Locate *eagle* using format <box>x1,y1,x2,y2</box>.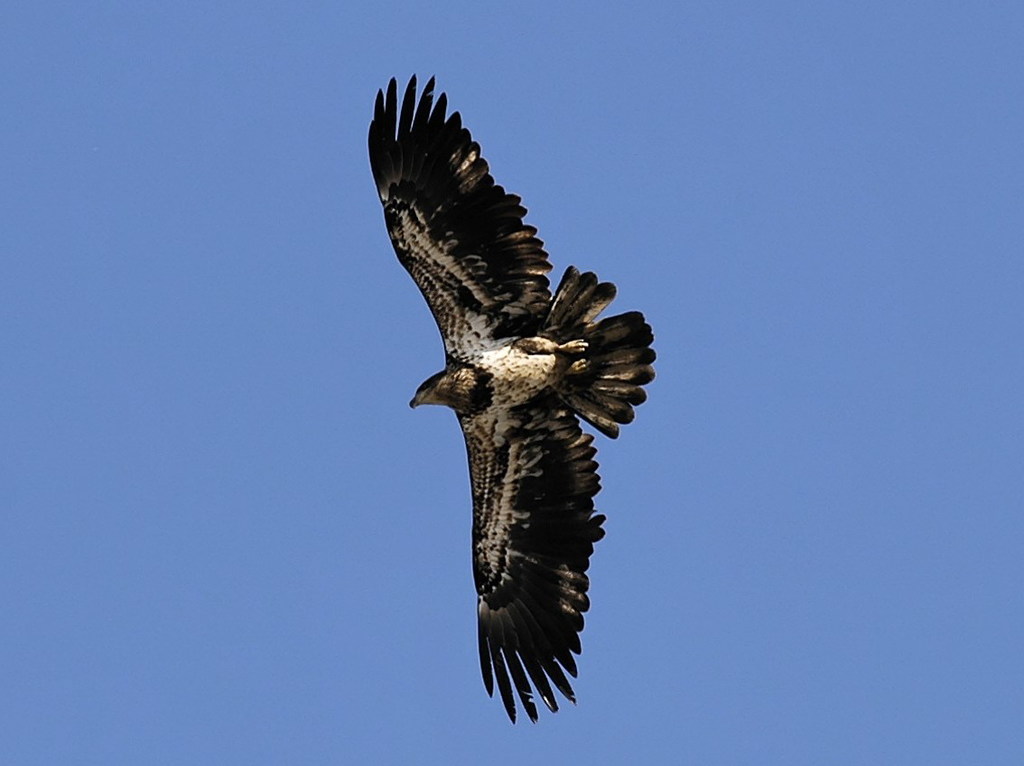
<box>367,70,662,731</box>.
